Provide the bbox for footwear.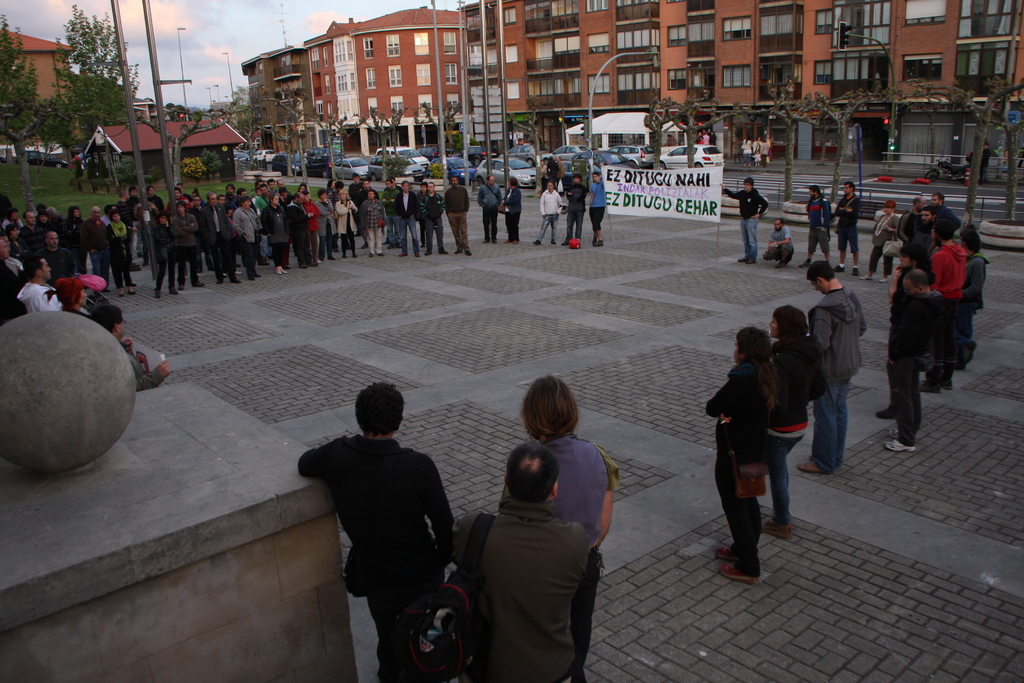
crop(105, 288, 110, 290).
